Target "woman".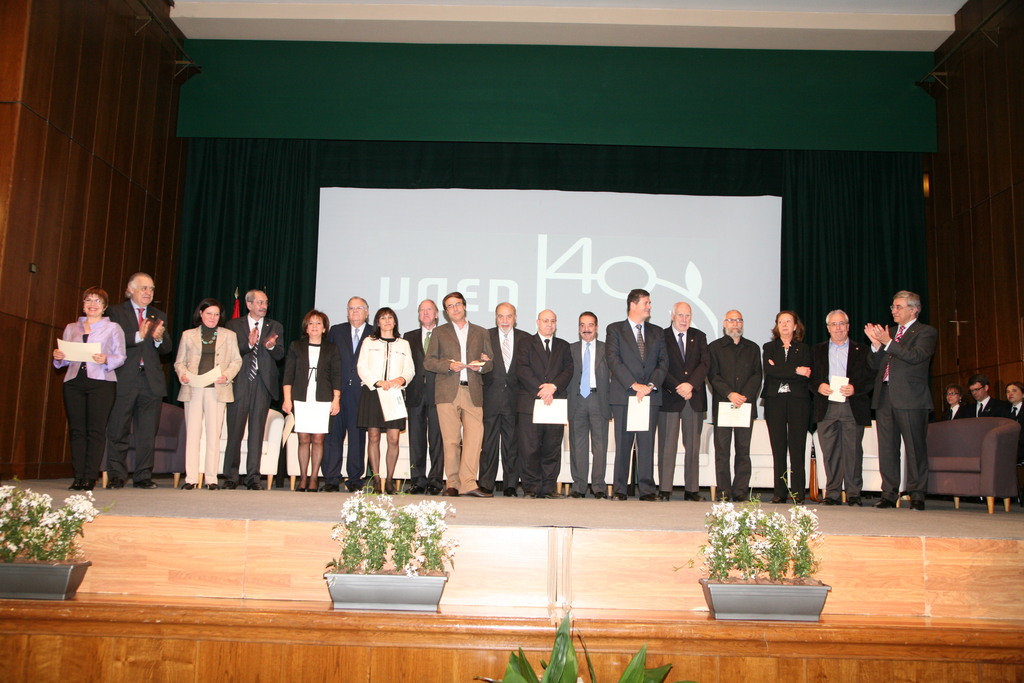
Target region: crop(159, 300, 237, 489).
